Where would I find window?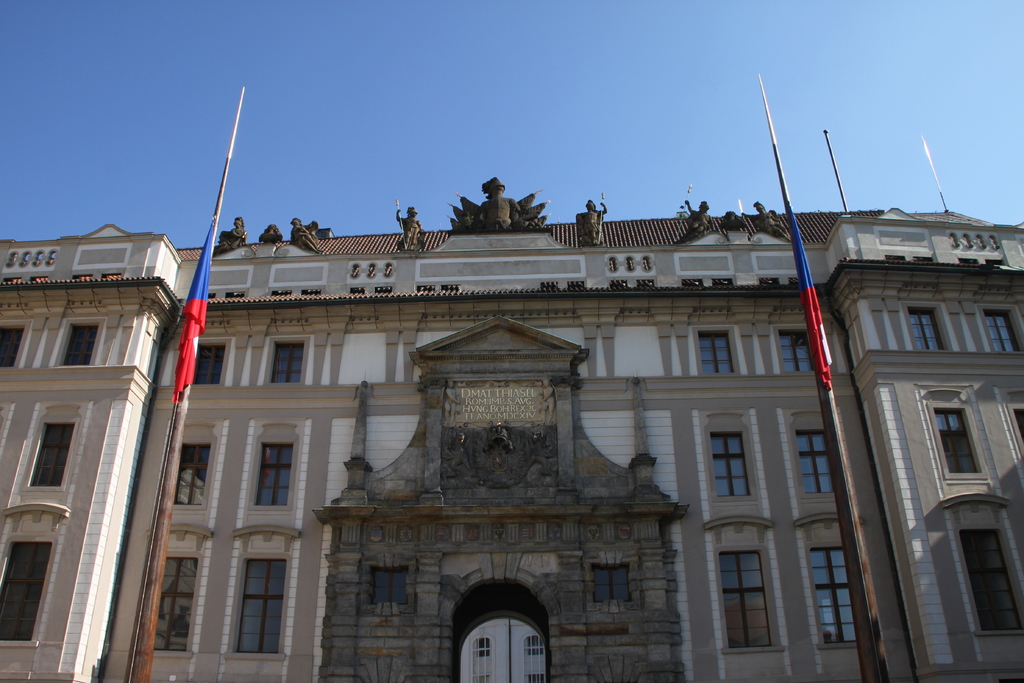
At x1=25, y1=418, x2=76, y2=490.
